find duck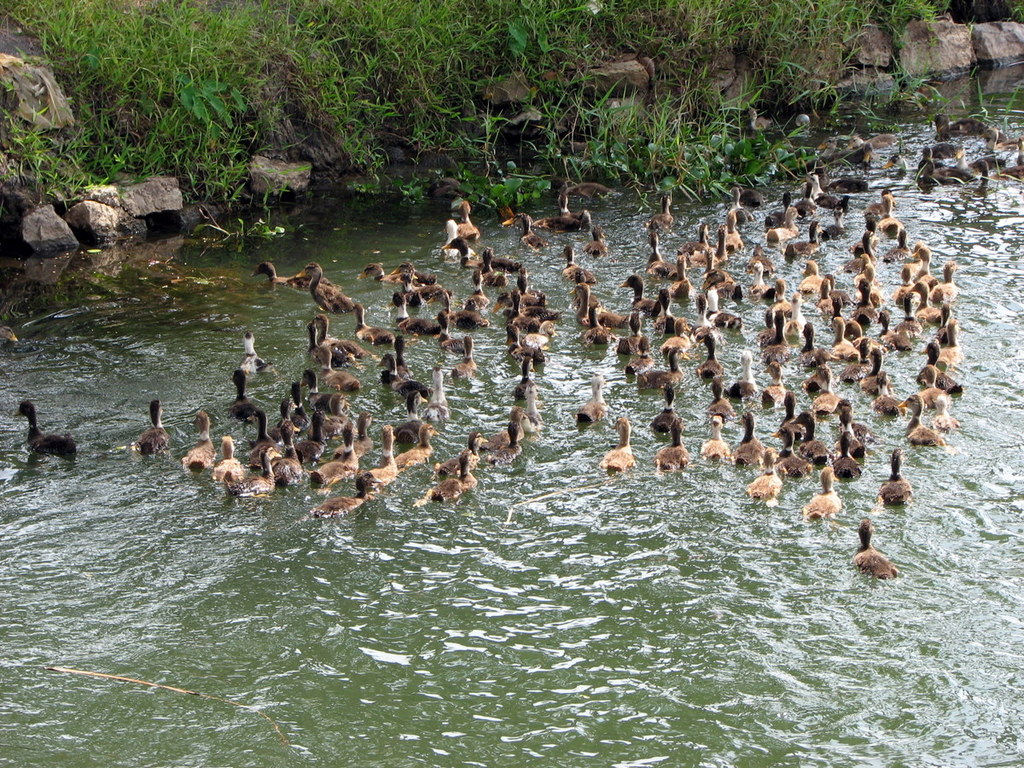
pyautogui.locateOnScreen(227, 370, 260, 428)
